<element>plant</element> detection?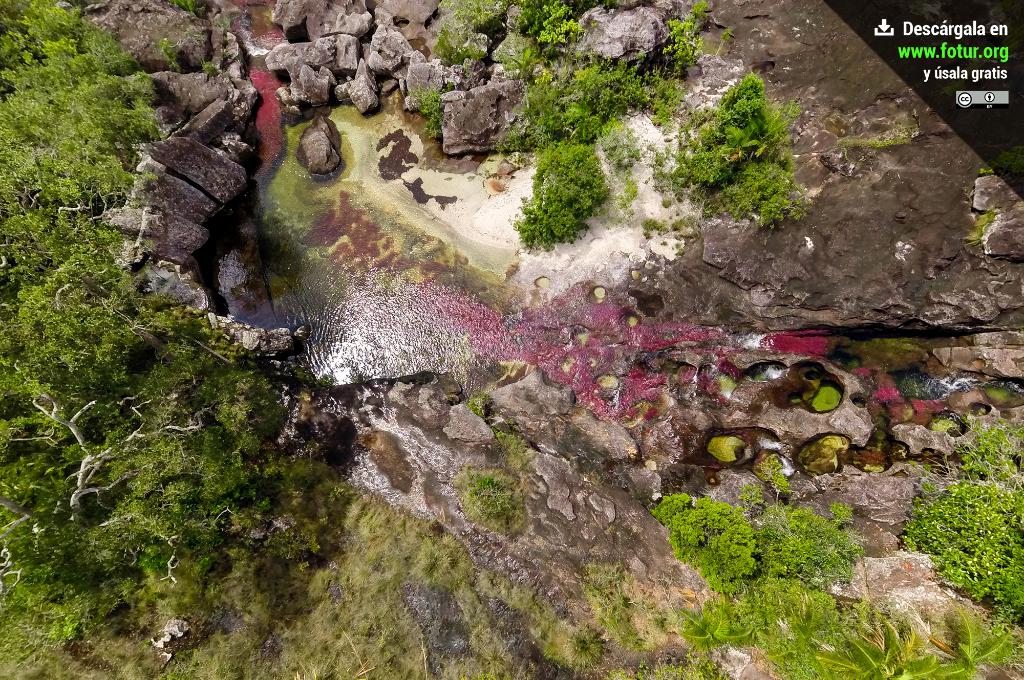
{"left": 900, "top": 413, "right": 1023, "bottom": 619}
